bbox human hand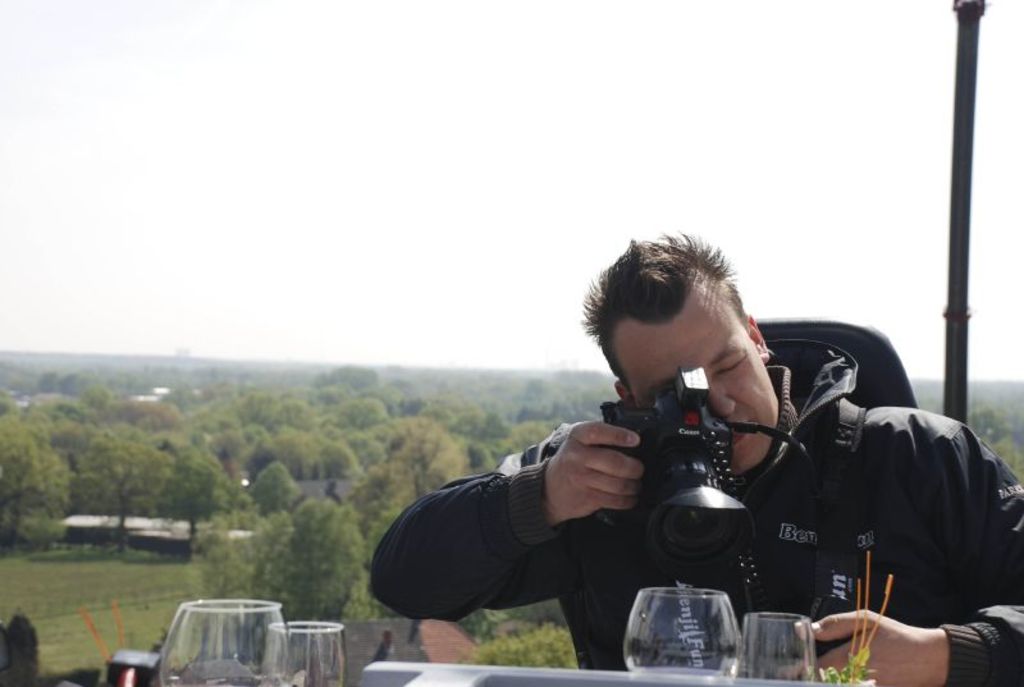
(531,407,671,531)
